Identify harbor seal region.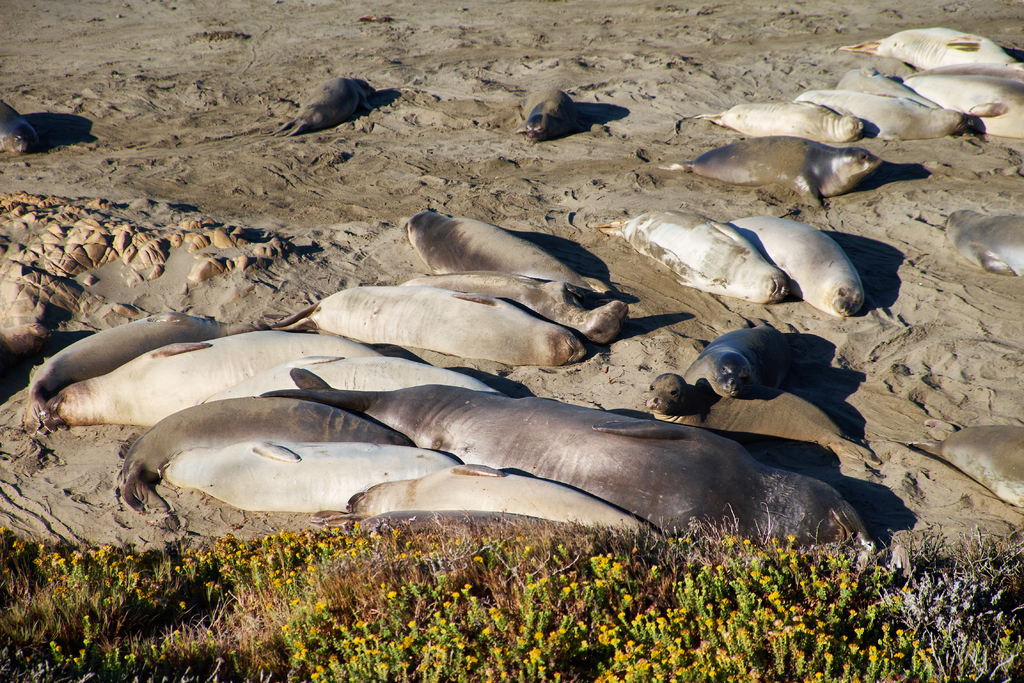
Region: select_region(0, 99, 44, 156).
